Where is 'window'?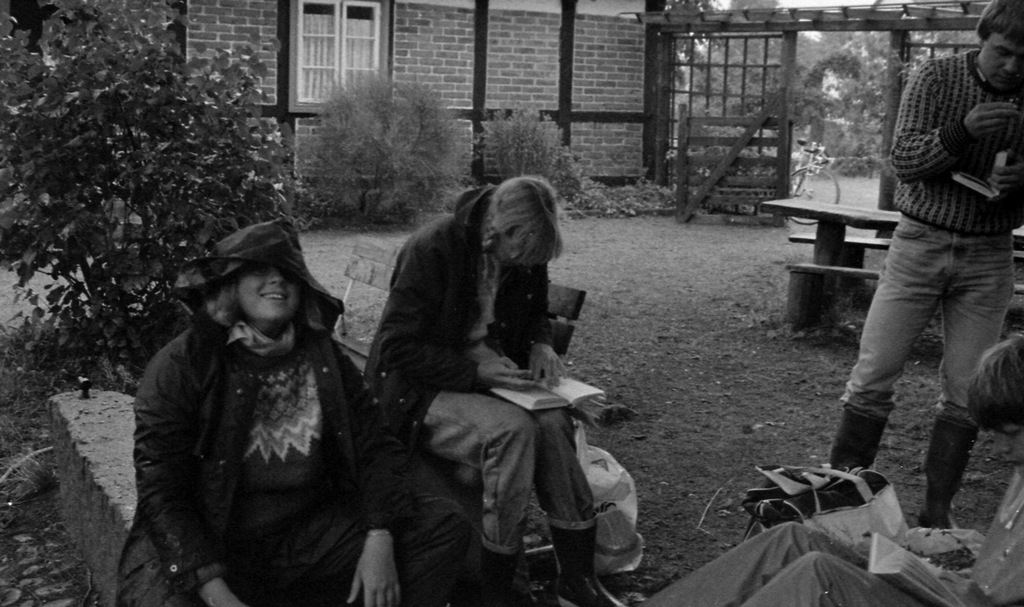
[left=288, top=0, right=392, bottom=111].
